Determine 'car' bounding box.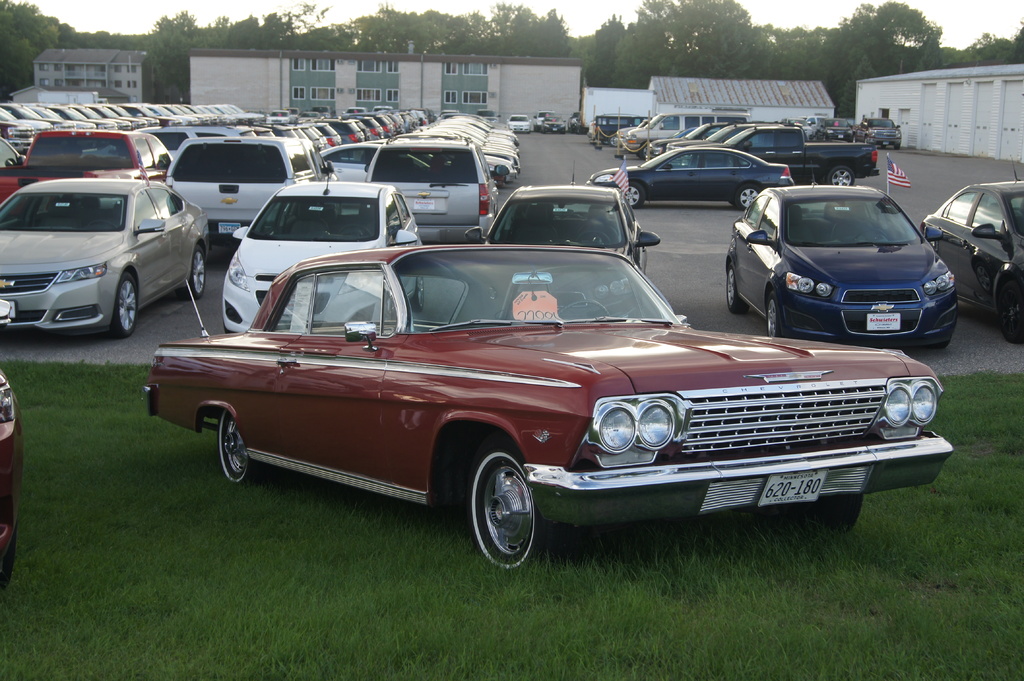
Determined: BBox(0, 304, 20, 602).
